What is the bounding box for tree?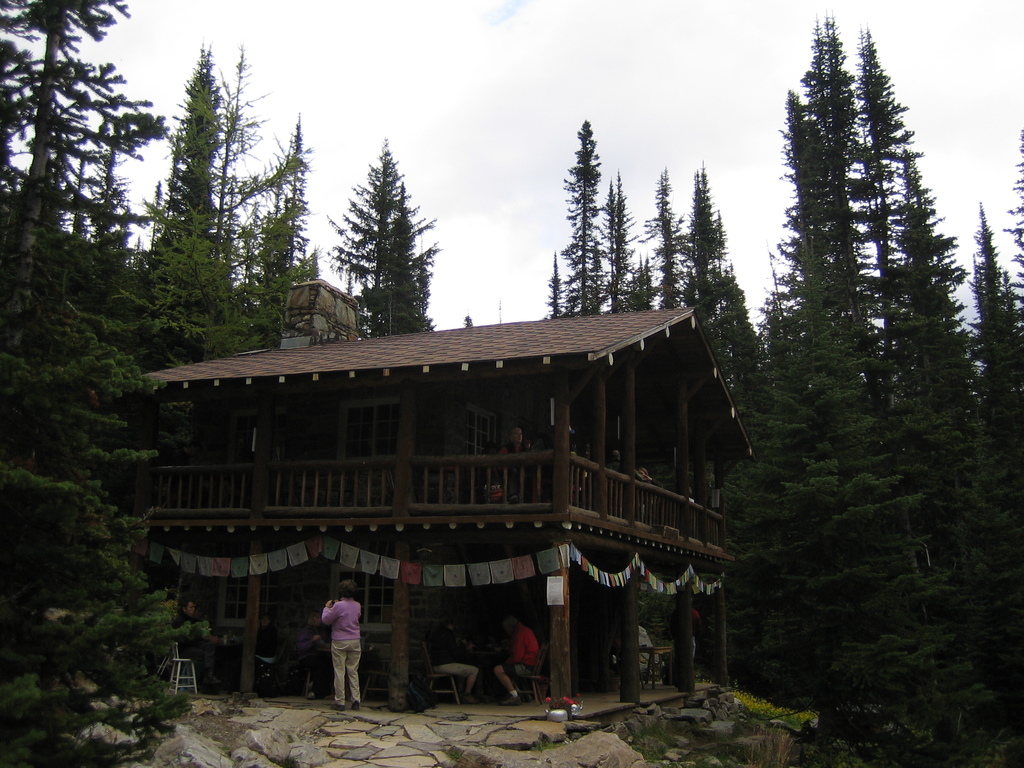
<box>124,50,314,367</box>.
